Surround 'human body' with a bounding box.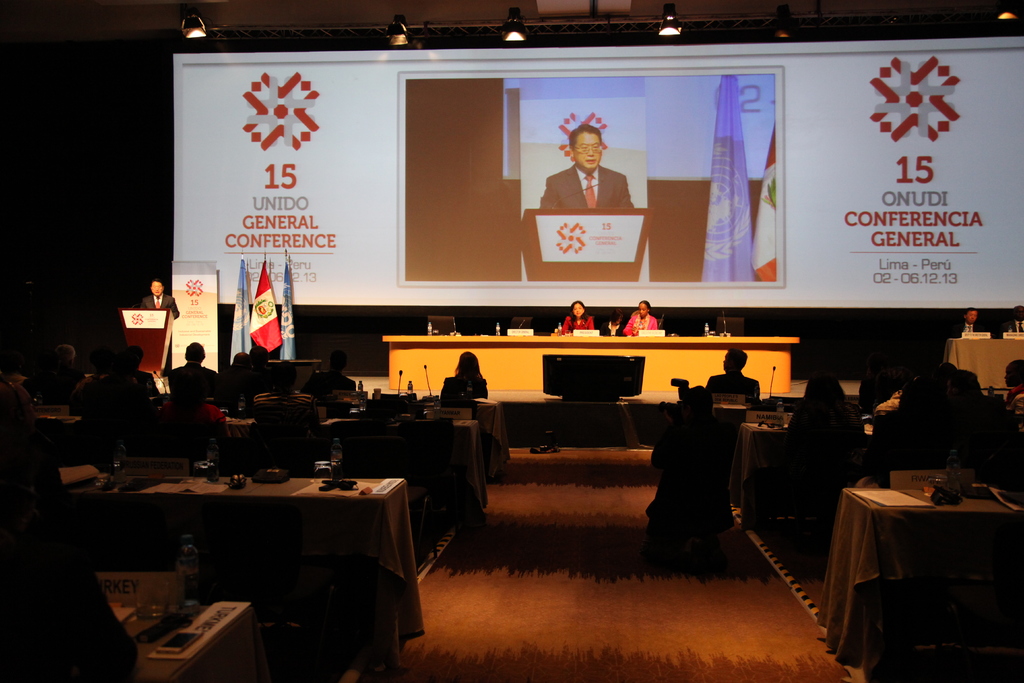
region(40, 348, 79, 394).
